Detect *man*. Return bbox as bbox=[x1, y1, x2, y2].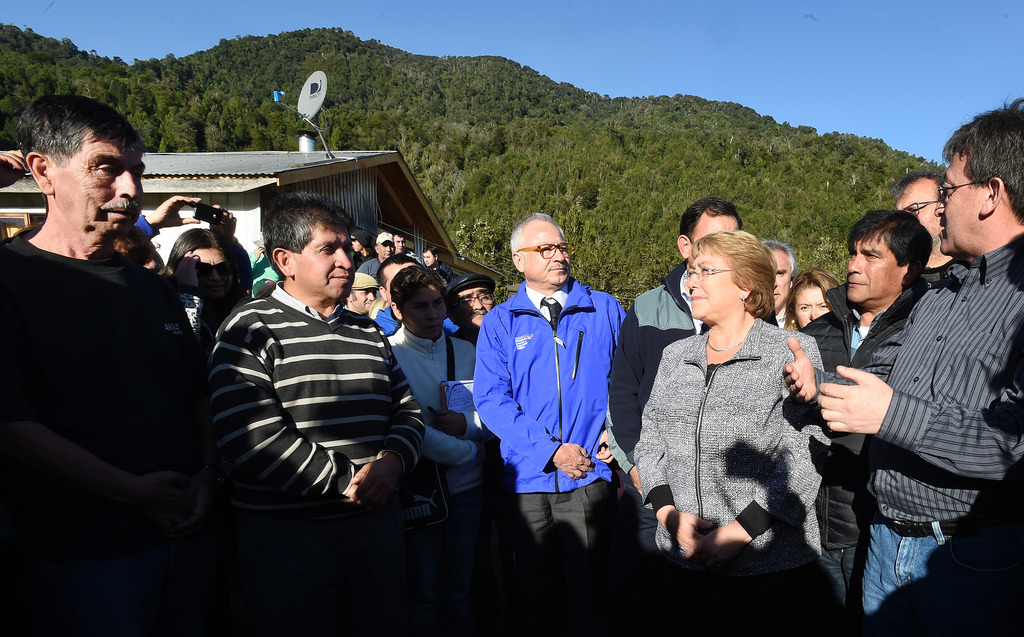
bbox=[209, 192, 431, 636].
